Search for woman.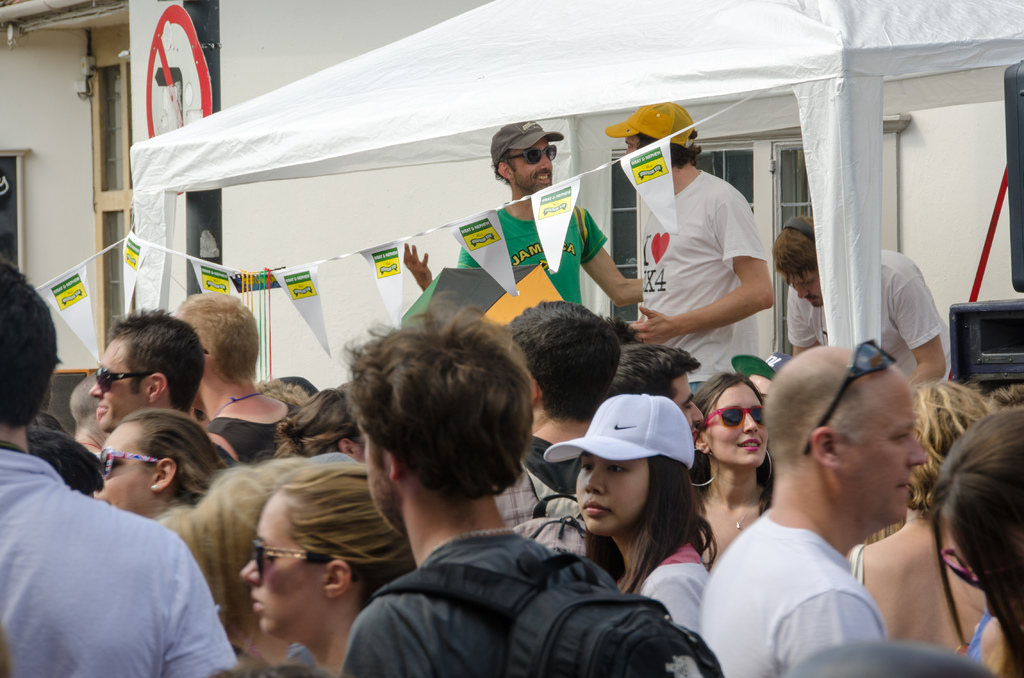
Found at x1=90 y1=405 x2=220 y2=529.
